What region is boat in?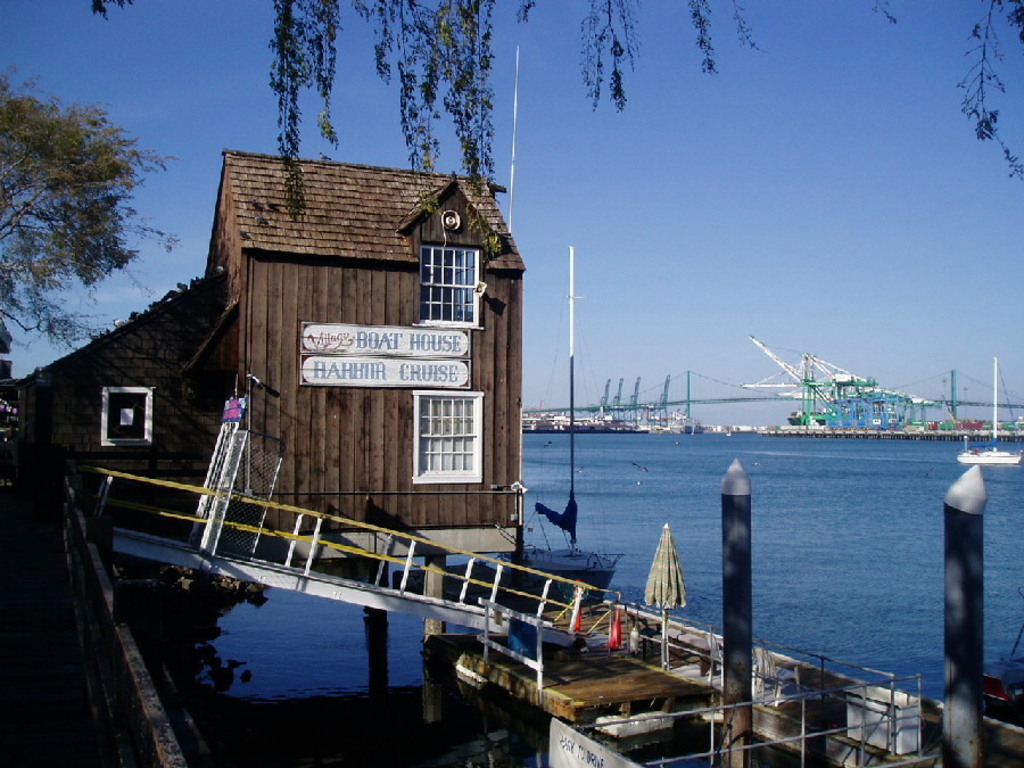
l=953, t=443, r=1021, b=471.
